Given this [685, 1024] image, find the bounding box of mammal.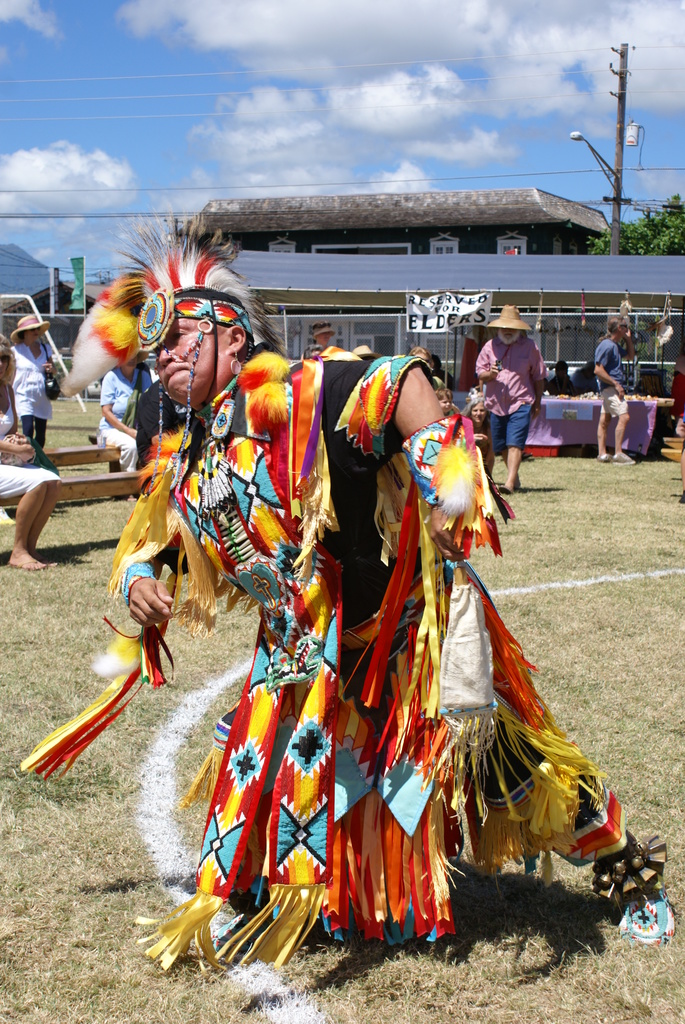
bbox=[3, 305, 61, 458].
